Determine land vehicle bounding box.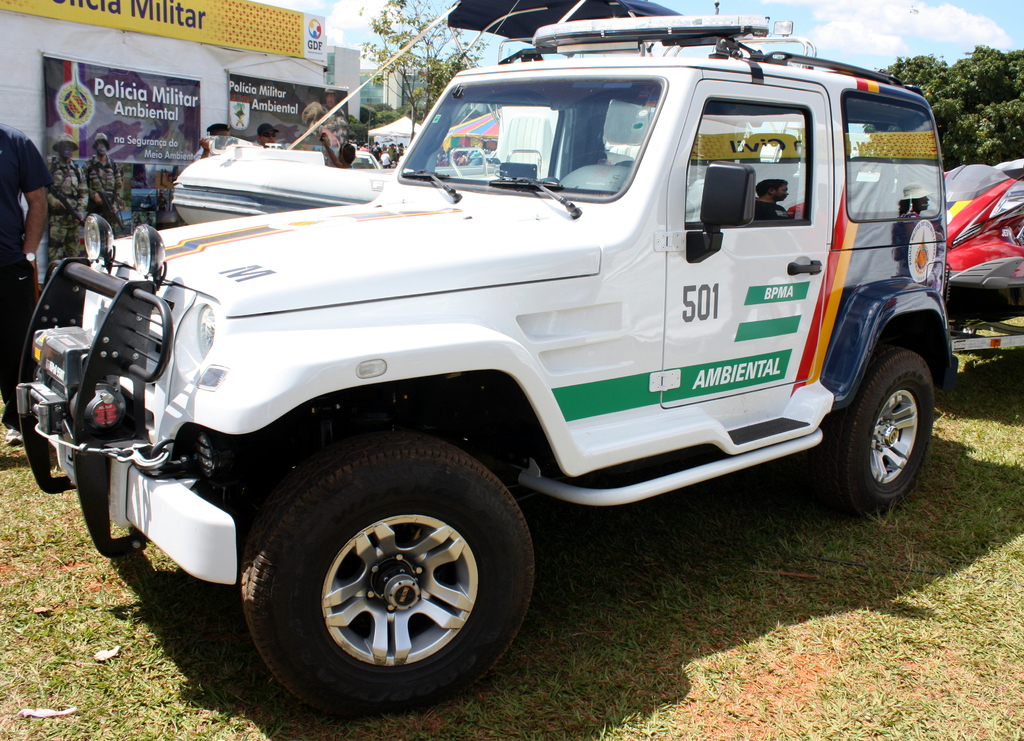
Determined: bbox=[10, 3, 983, 722].
